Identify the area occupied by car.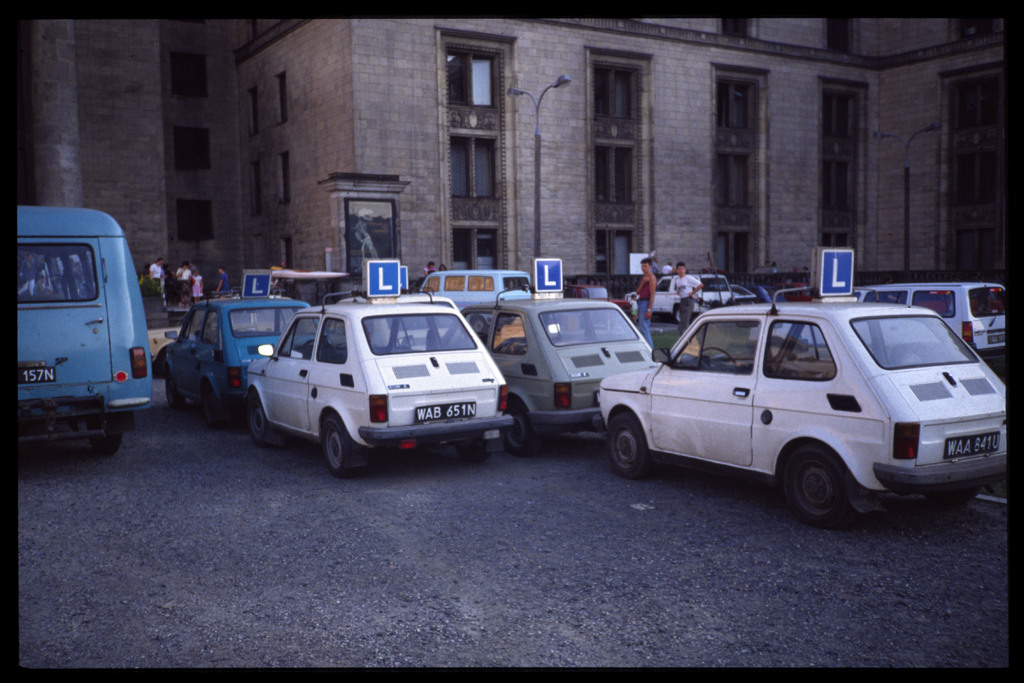
Area: detection(599, 301, 1000, 522).
